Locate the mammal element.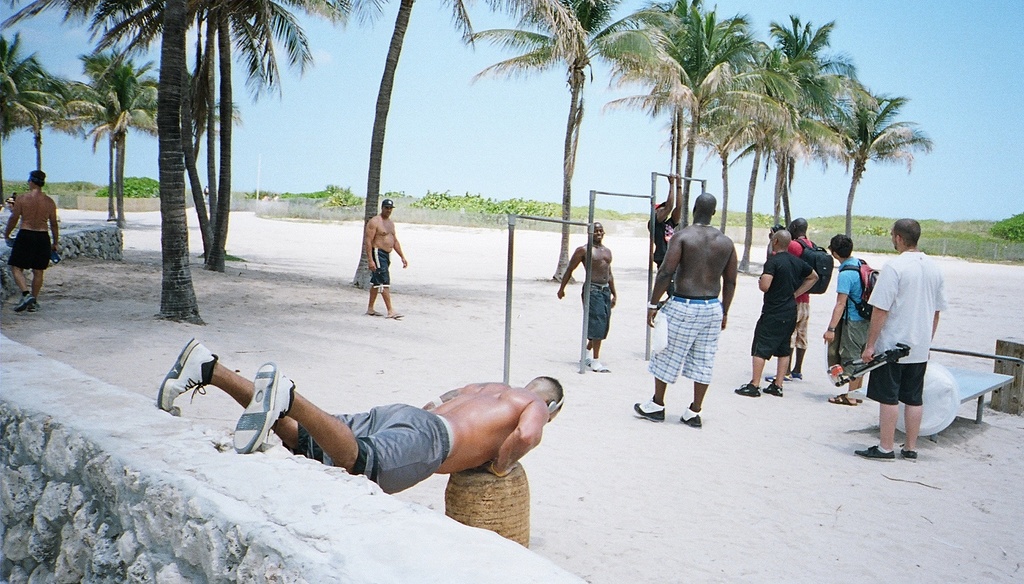
Element bbox: (x1=733, y1=229, x2=819, y2=399).
